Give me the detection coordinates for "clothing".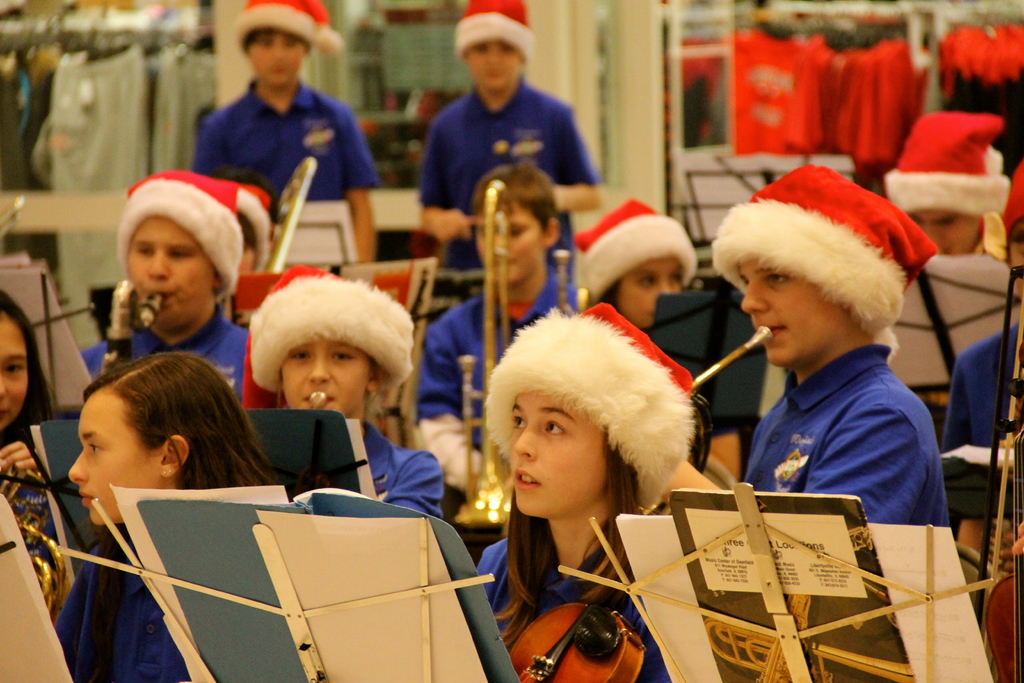
{"left": 360, "top": 420, "right": 445, "bottom": 525}.
